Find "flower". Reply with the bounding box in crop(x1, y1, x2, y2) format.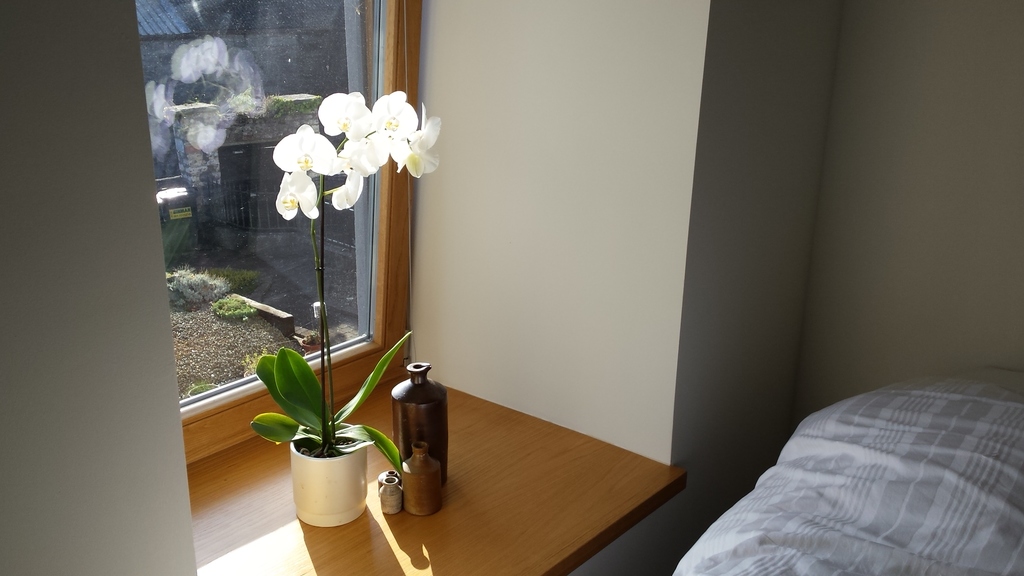
crop(328, 158, 366, 207).
